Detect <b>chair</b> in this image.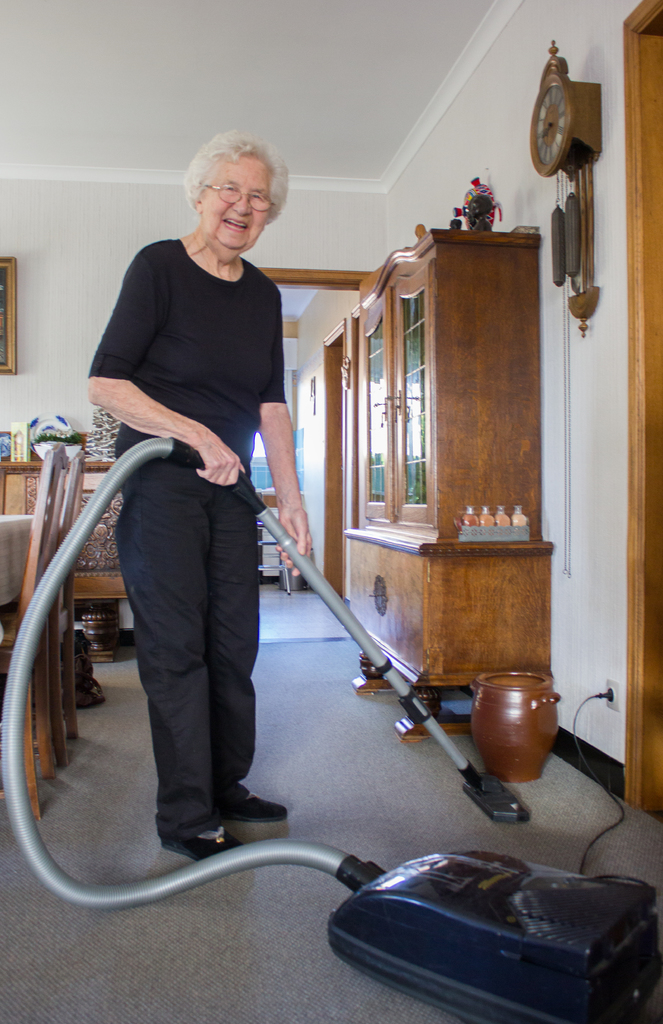
Detection: (left=0, top=447, right=89, bottom=770).
